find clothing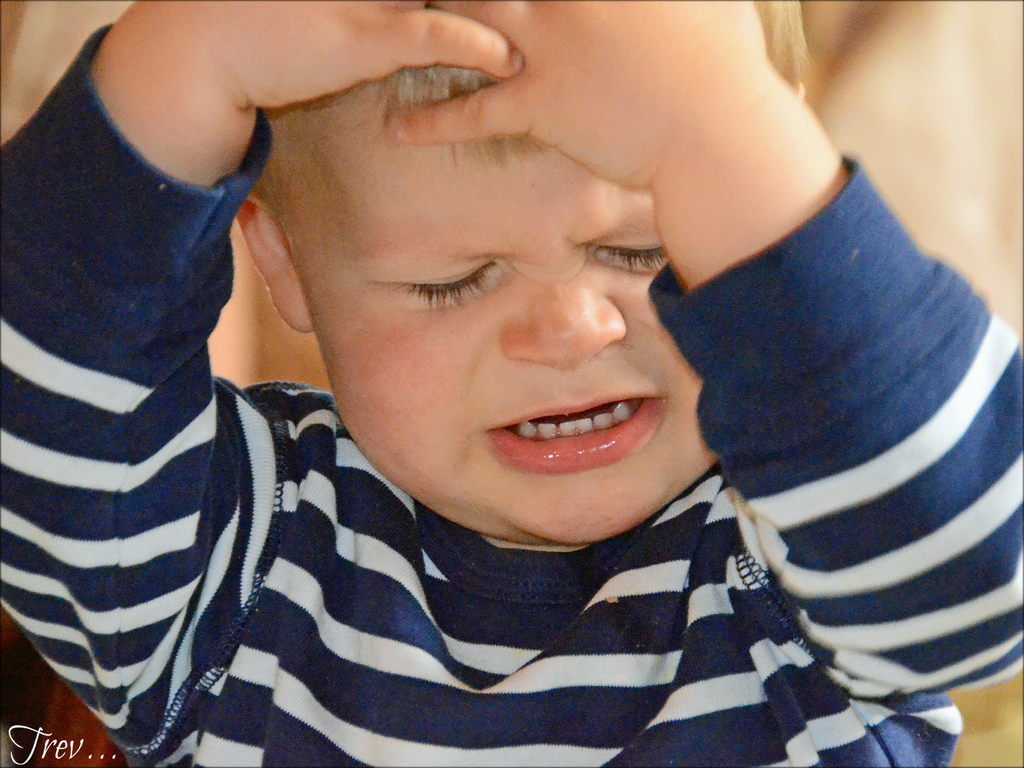
56/97/977/764
